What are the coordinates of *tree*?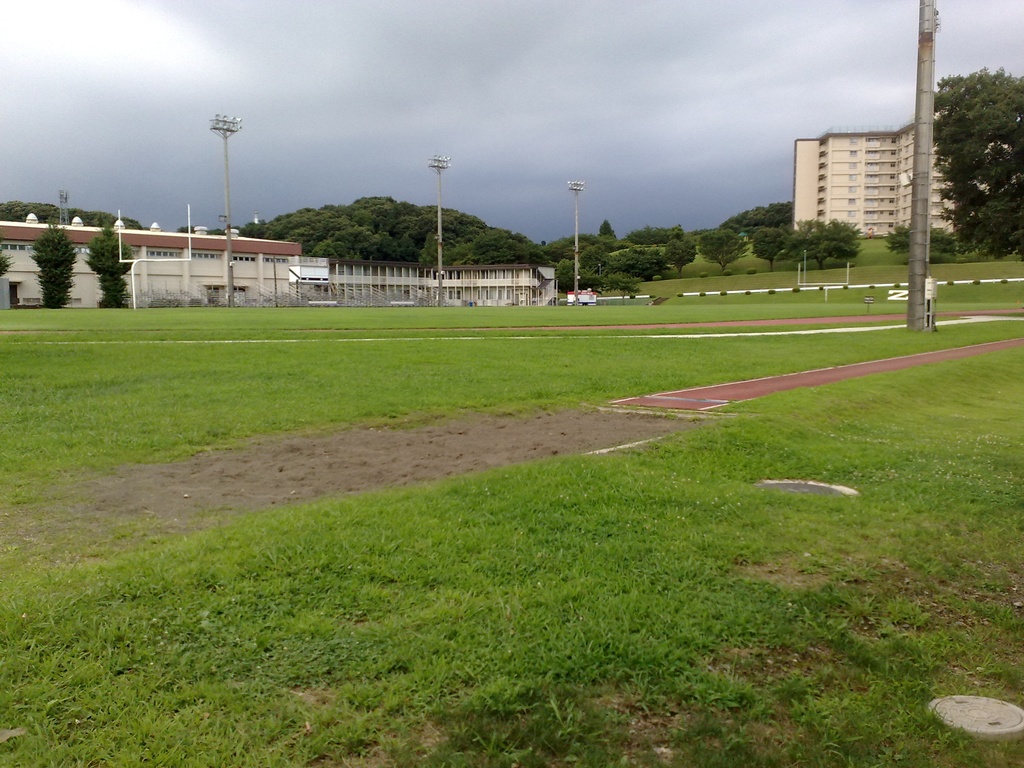
select_region(202, 230, 227, 238).
